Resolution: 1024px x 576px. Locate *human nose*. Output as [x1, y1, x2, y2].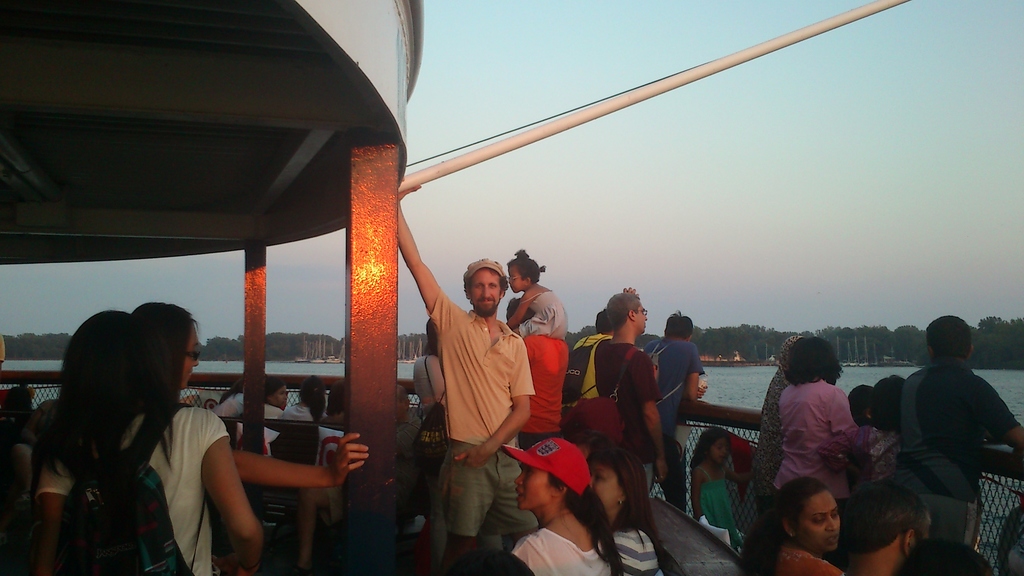
[516, 474, 525, 489].
